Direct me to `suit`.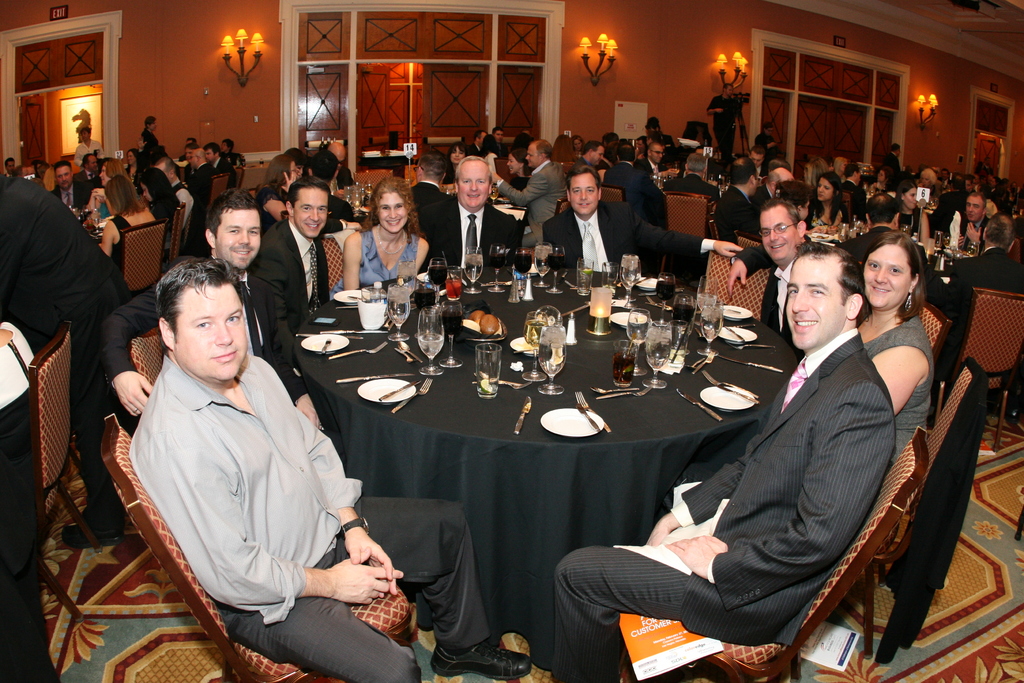
Direction: (left=541, top=195, right=715, bottom=282).
